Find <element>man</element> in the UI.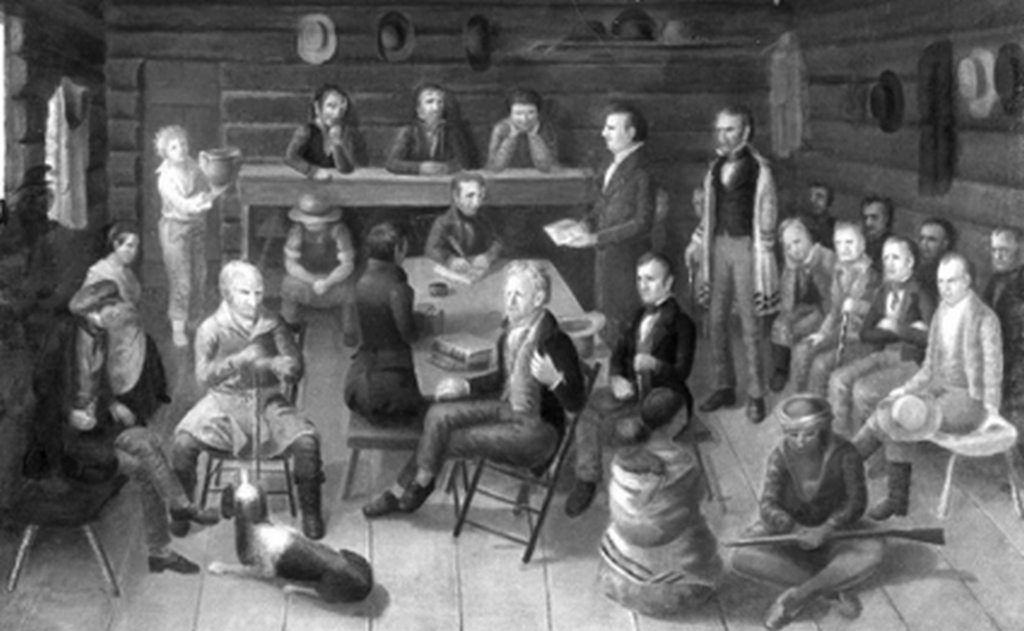
UI element at x1=765, y1=215, x2=832, y2=395.
